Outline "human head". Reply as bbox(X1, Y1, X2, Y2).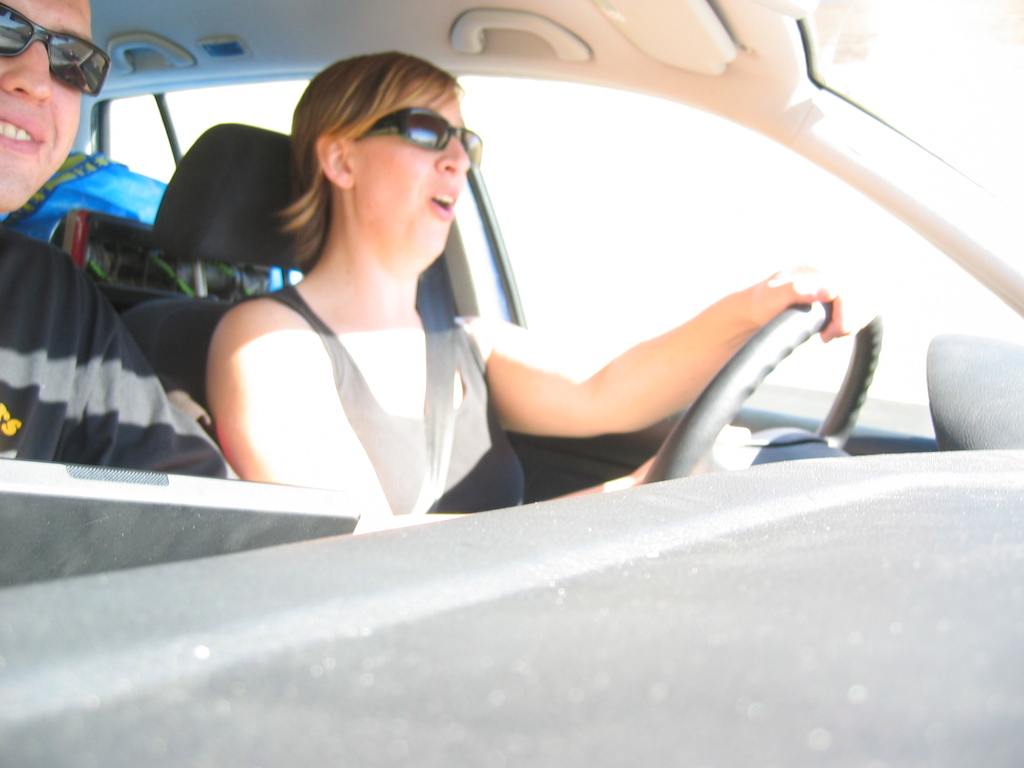
bbox(292, 50, 469, 268).
